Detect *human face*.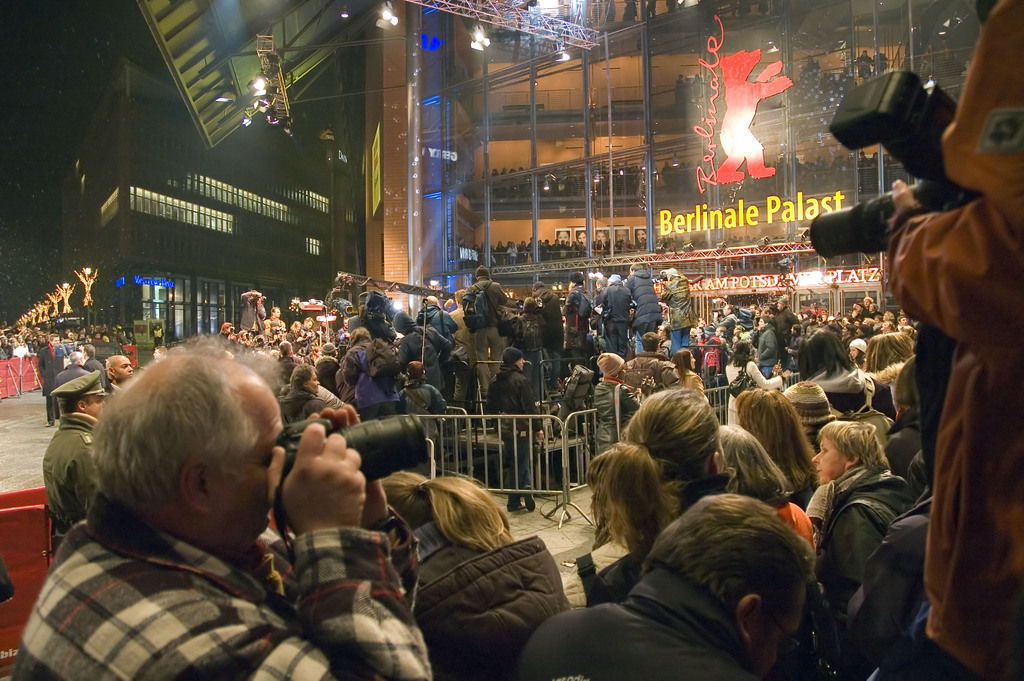
Detected at l=513, t=357, r=525, b=370.
